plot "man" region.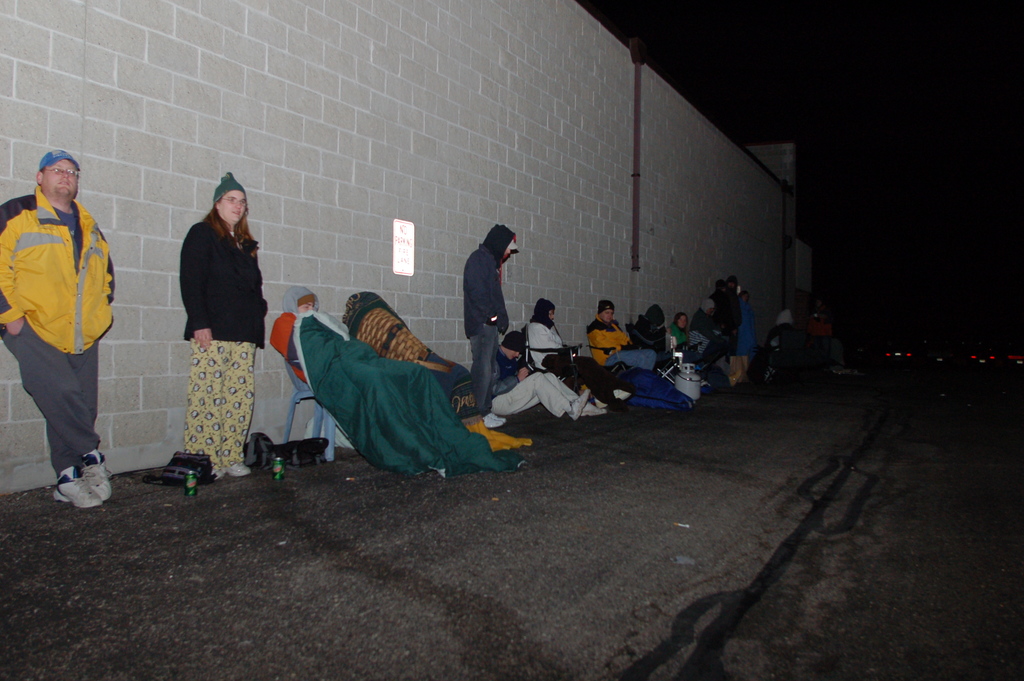
Plotted at <box>460,224,514,413</box>.
